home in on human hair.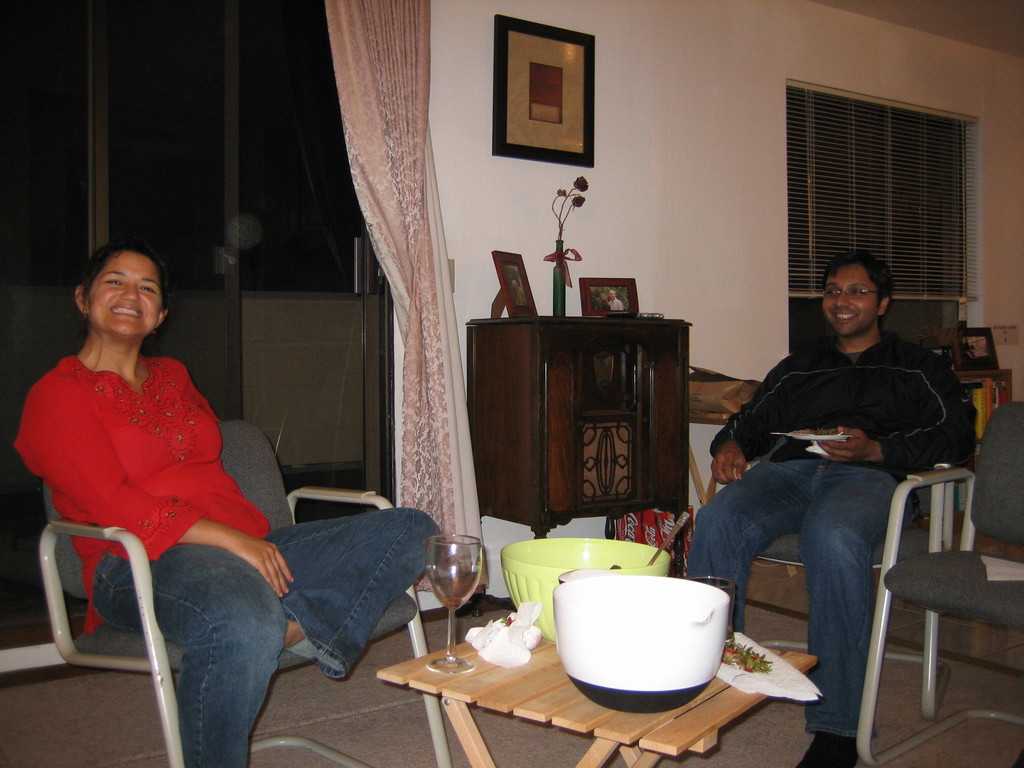
Homed in at 824, 250, 899, 322.
